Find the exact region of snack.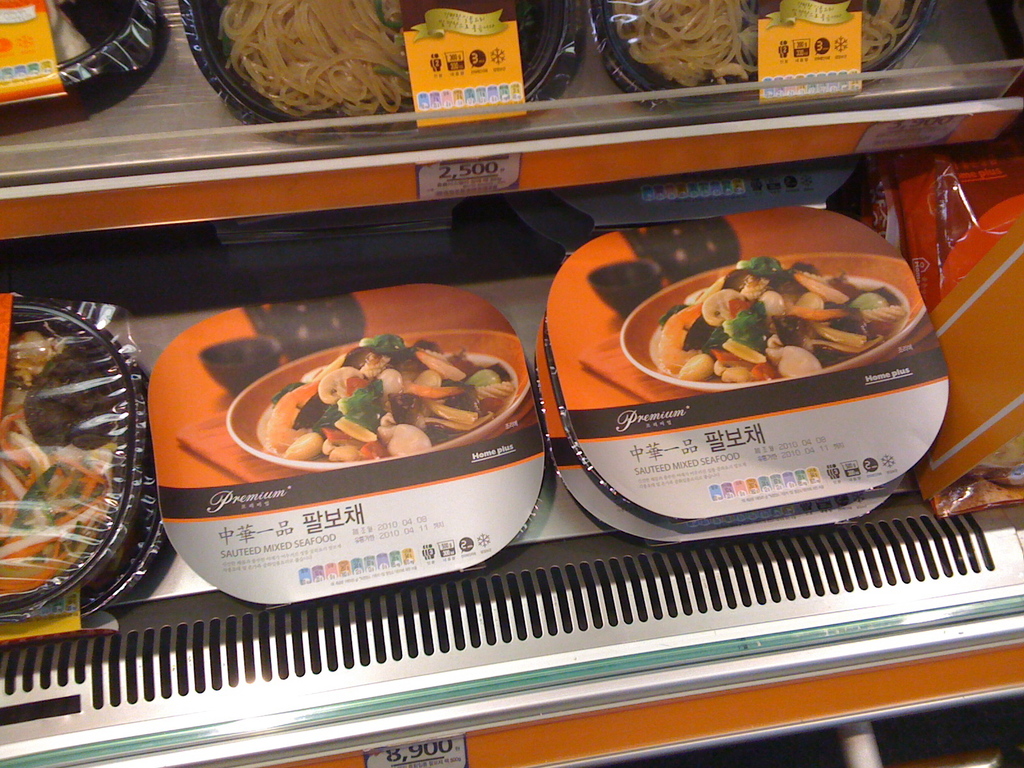
Exact region: rect(222, 0, 410, 120).
